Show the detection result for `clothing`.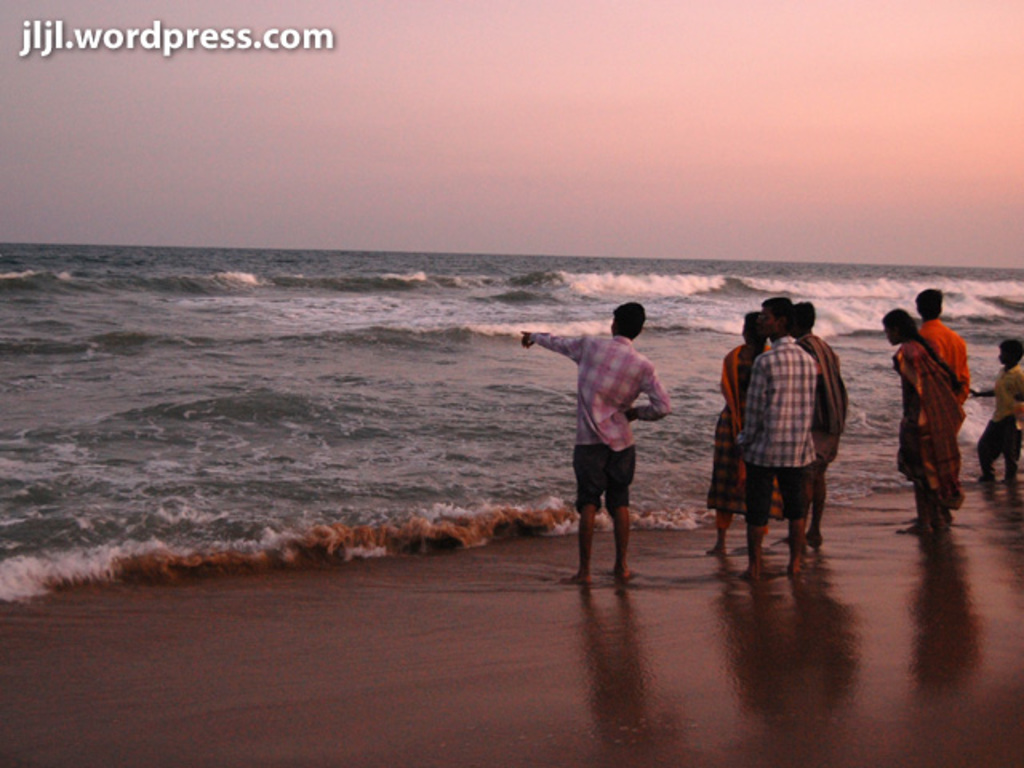
(left=531, top=334, right=680, bottom=506).
